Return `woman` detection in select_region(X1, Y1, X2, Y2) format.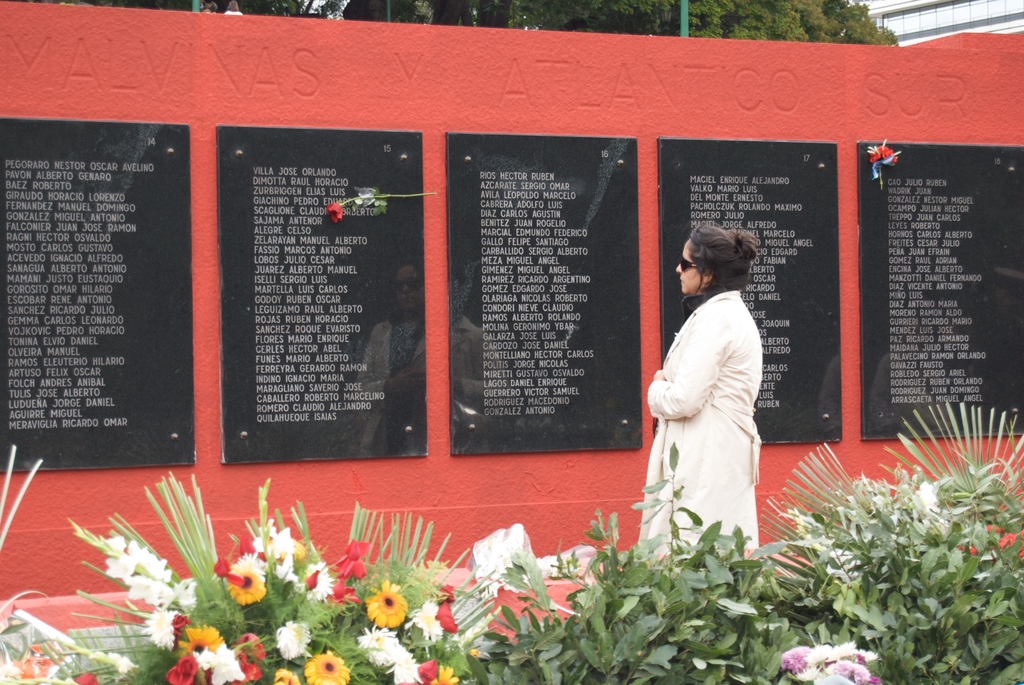
select_region(636, 224, 774, 582).
